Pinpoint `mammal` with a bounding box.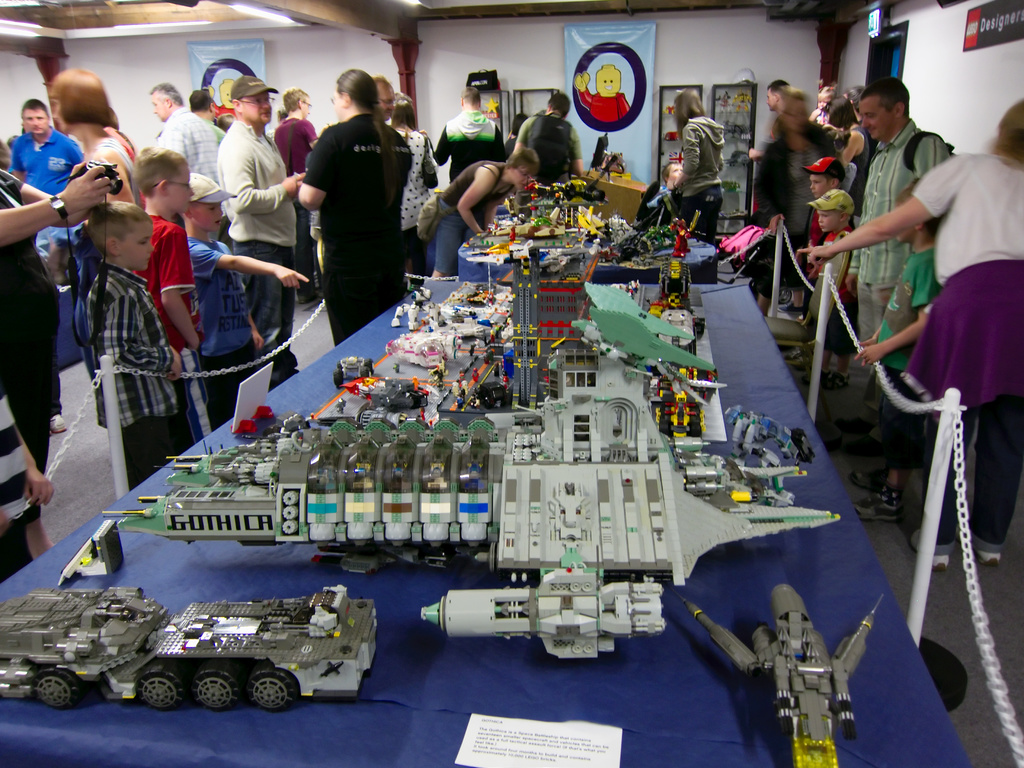
rect(45, 70, 144, 209).
